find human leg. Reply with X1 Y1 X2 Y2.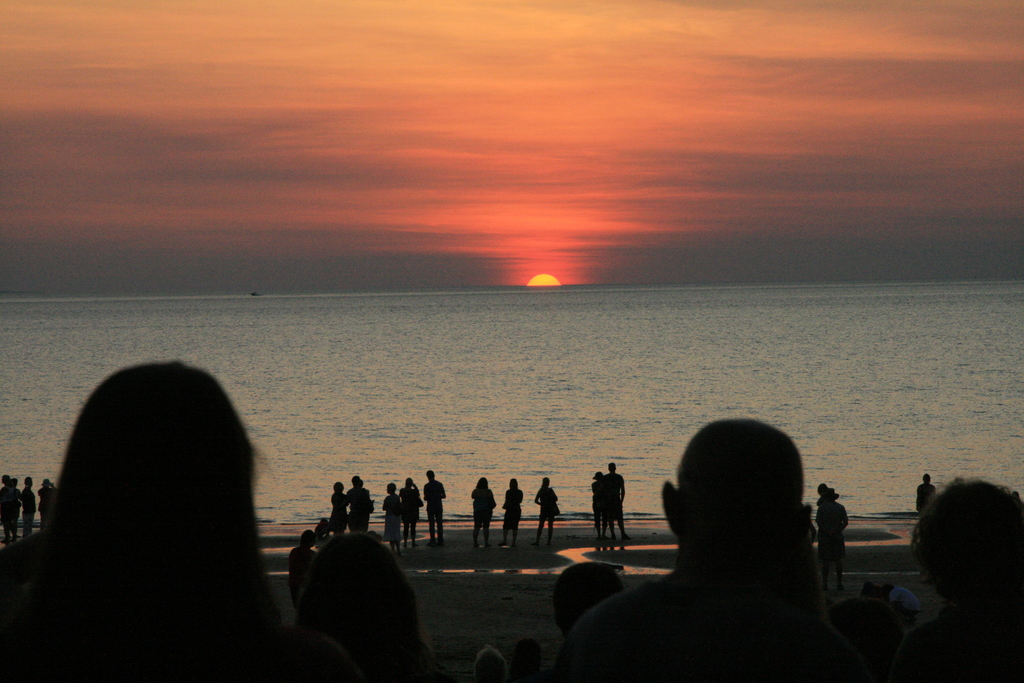
437 502 444 547.
